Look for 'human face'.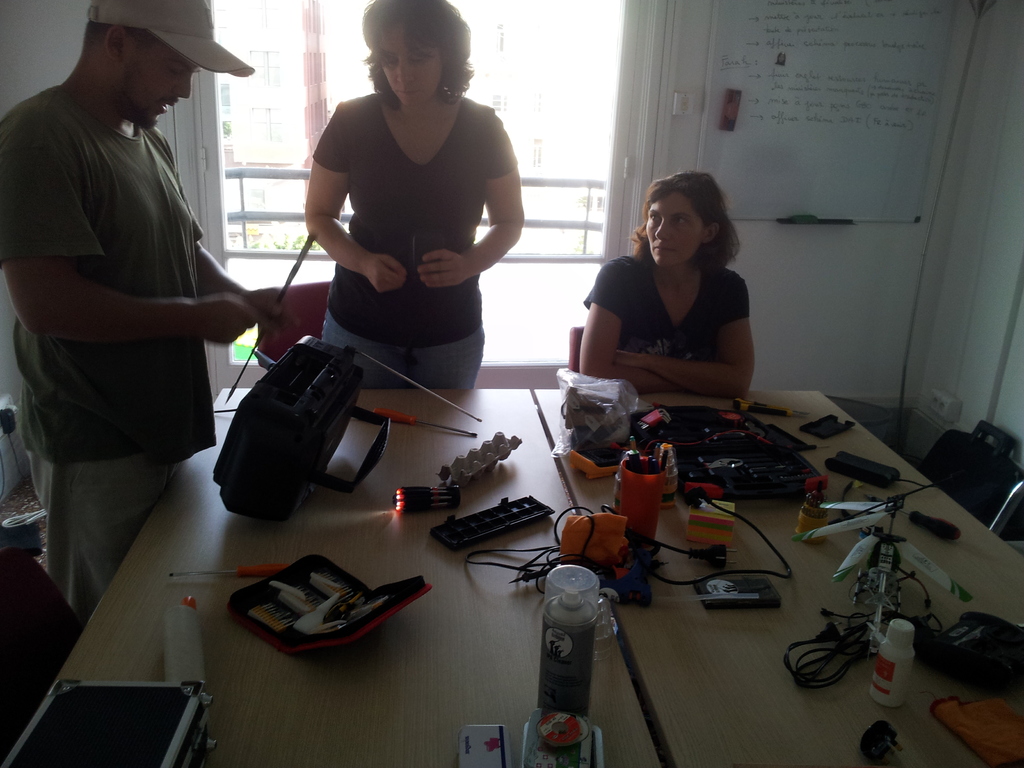
Found: (118, 31, 205, 134).
